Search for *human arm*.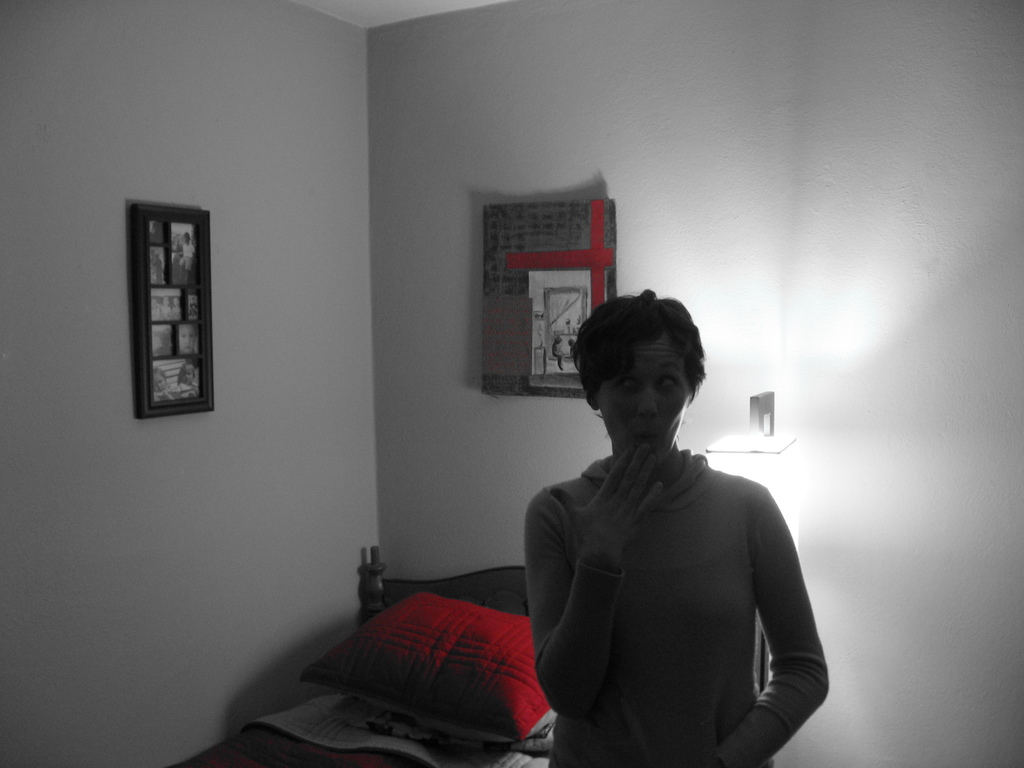
Found at <region>524, 438, 668, 714</region>.
